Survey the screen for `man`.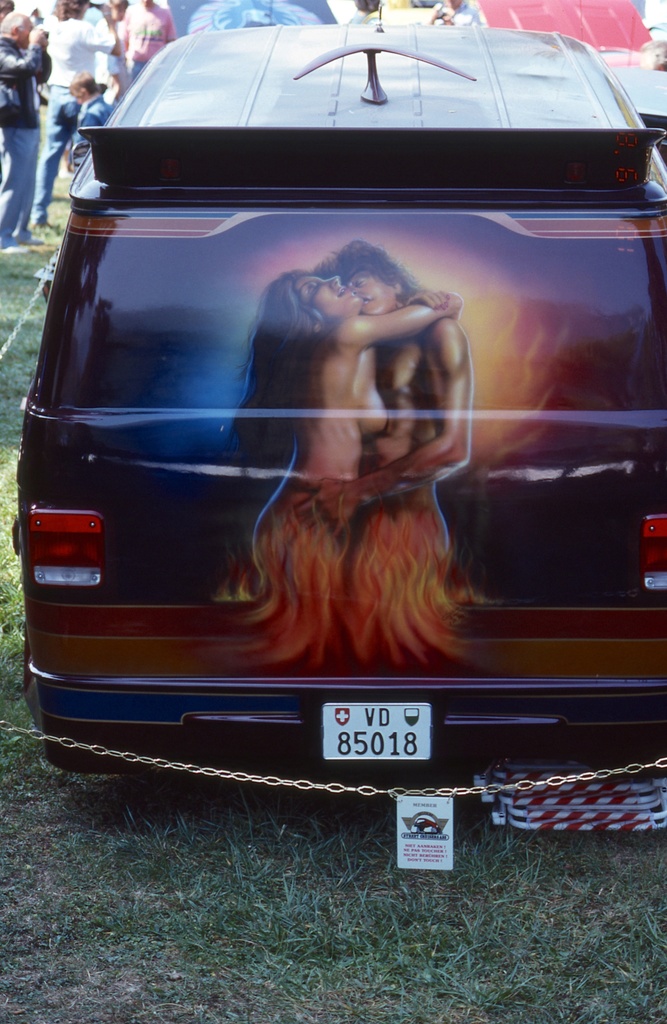
Survey found: pyautogui.locateOnScreen(326, 241, 500, 672).
